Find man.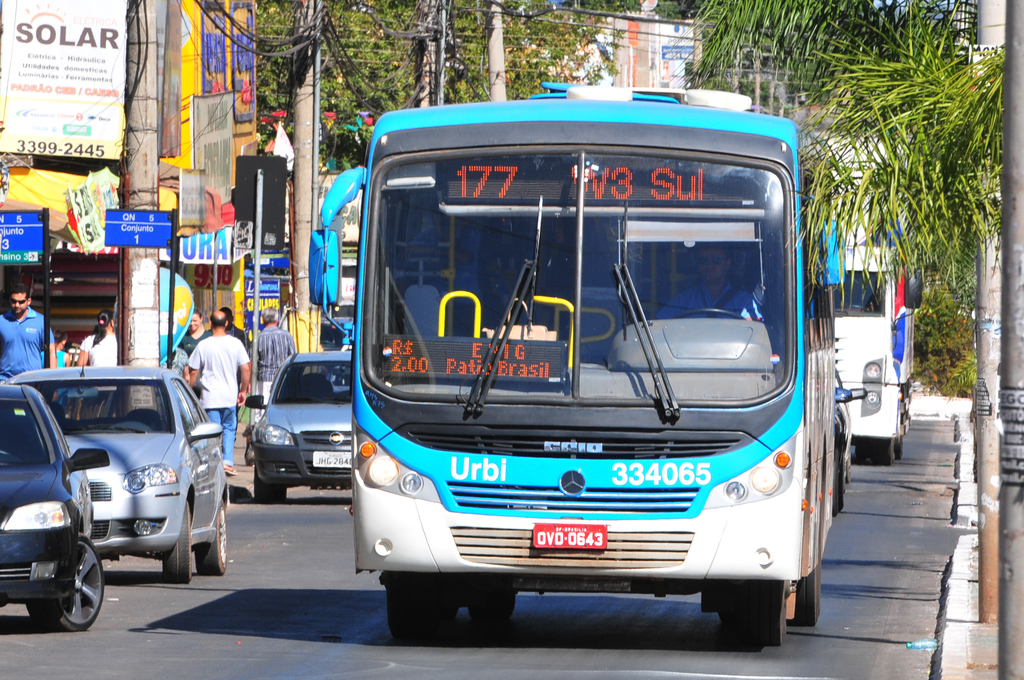
detection(250, 305, 294, 419).
